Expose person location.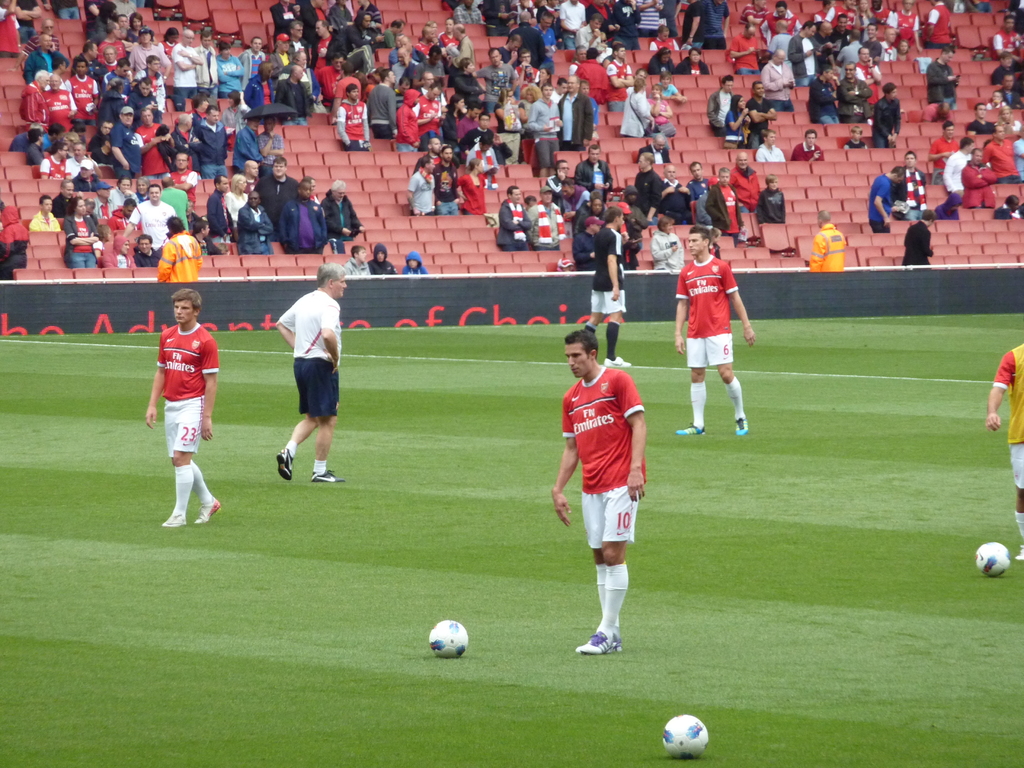
Exposed at <region>735, 0, 774, 26</region>.
